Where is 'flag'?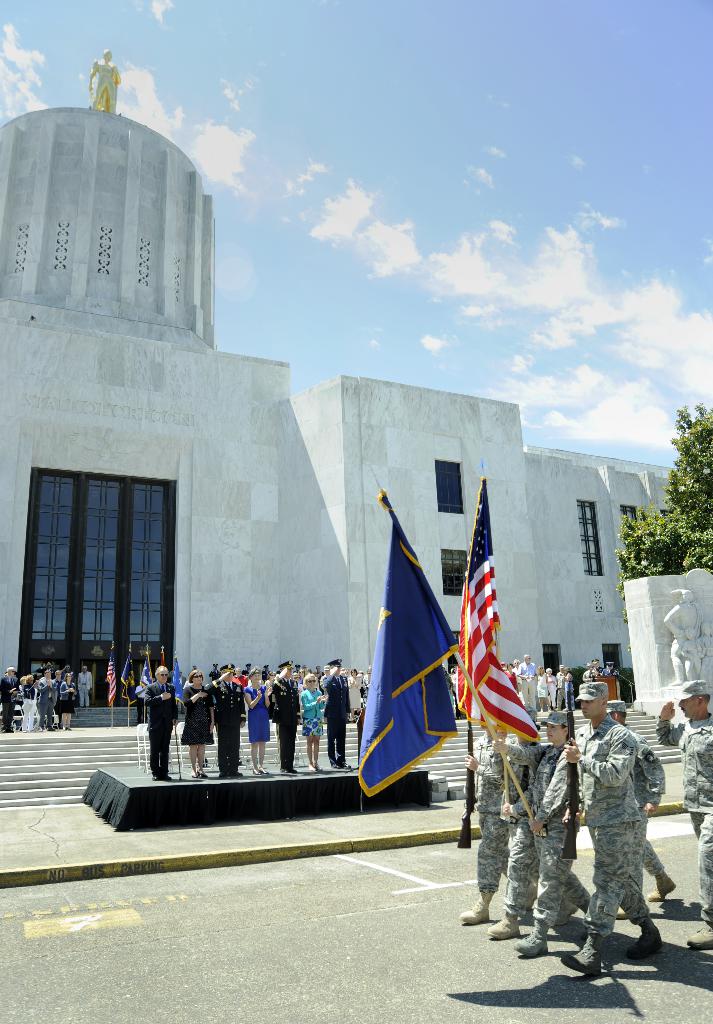
<region>118, 655, 138, 713</region>.
